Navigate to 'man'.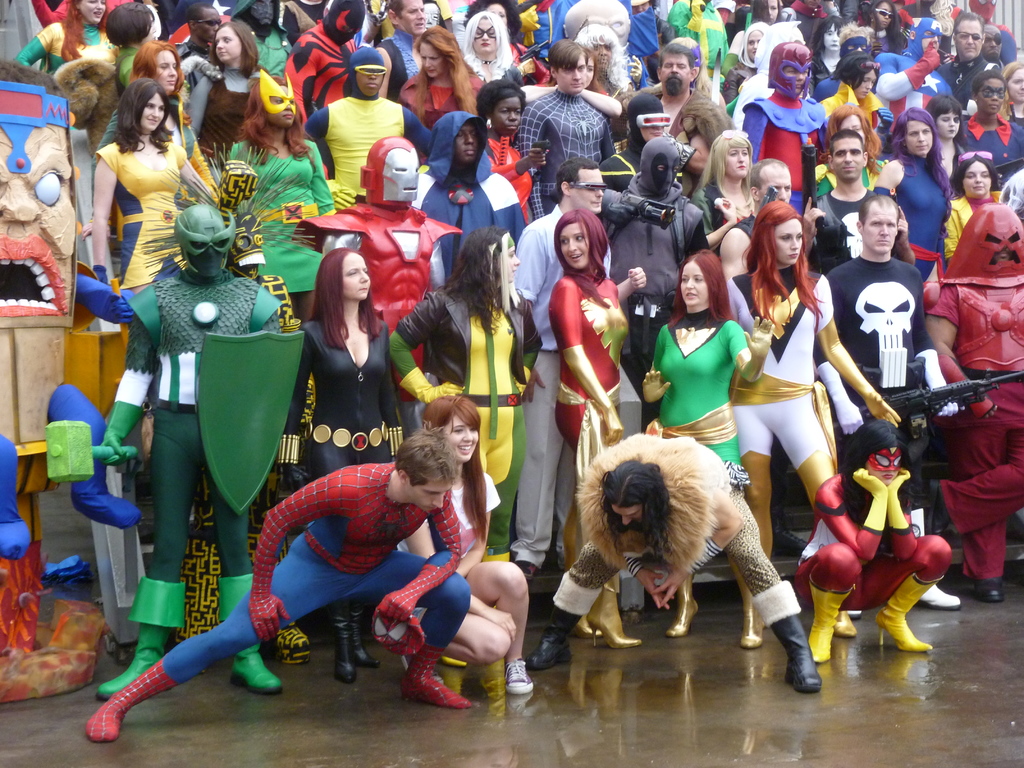
Navigation target: bbox=[805, 135, 893, 271].
